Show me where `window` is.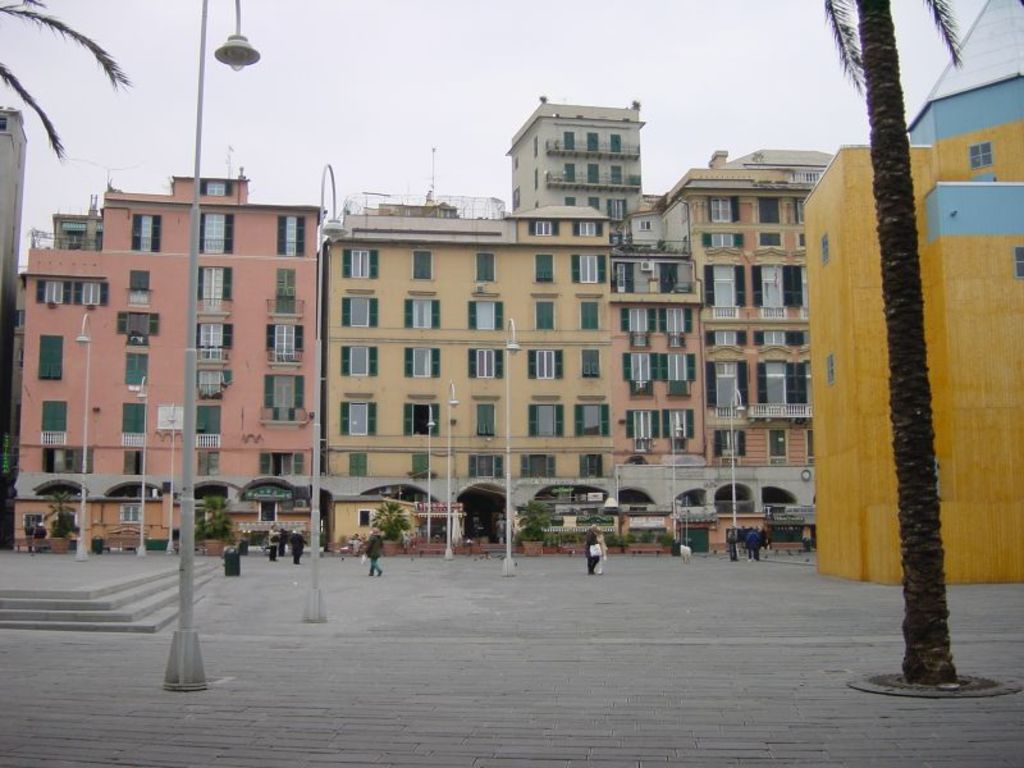
`window` is at [201,180,227,192].
